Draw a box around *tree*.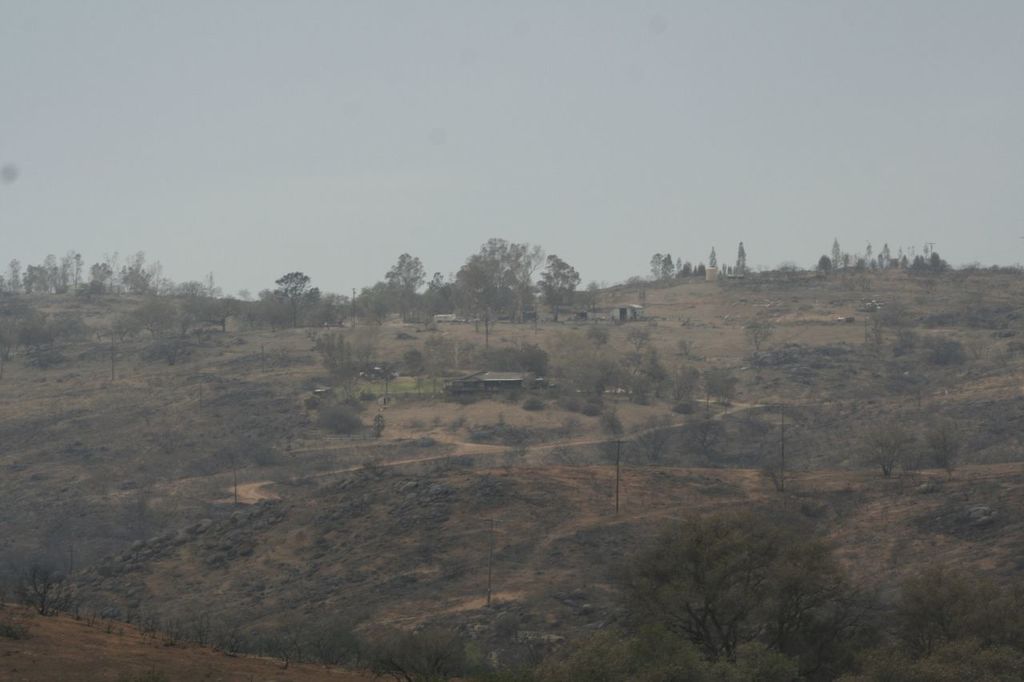
select_region(251, 290, 282, 323).
